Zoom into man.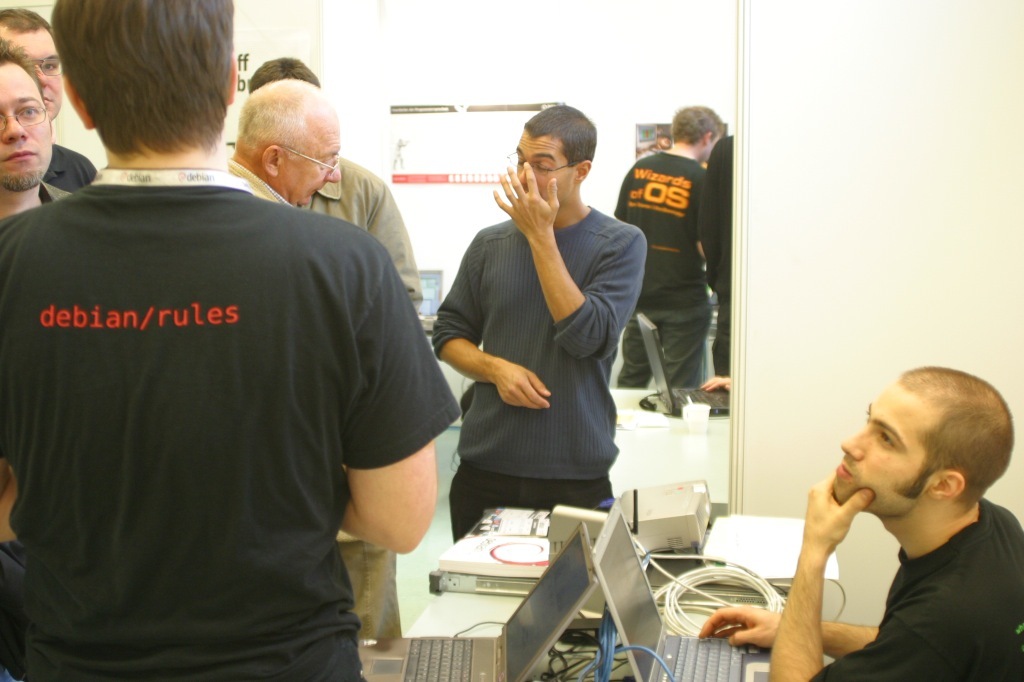
Zoom target: 243 54 427 634.
